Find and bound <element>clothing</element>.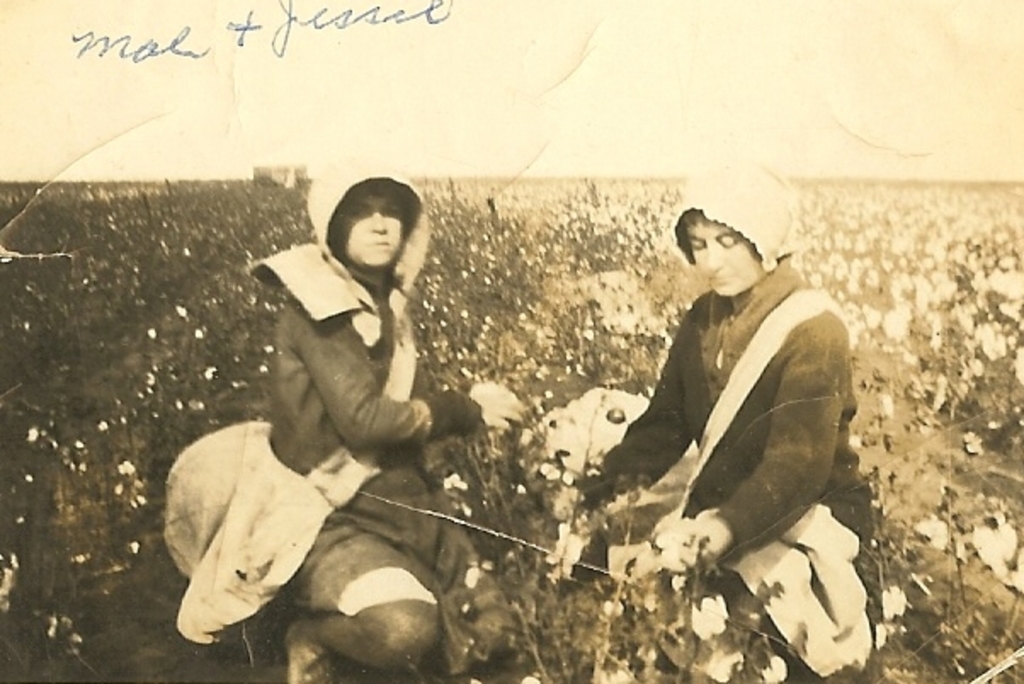
Bound: {"x1": 578, "y1": 240, "x2": 869, "y2": 577}.
